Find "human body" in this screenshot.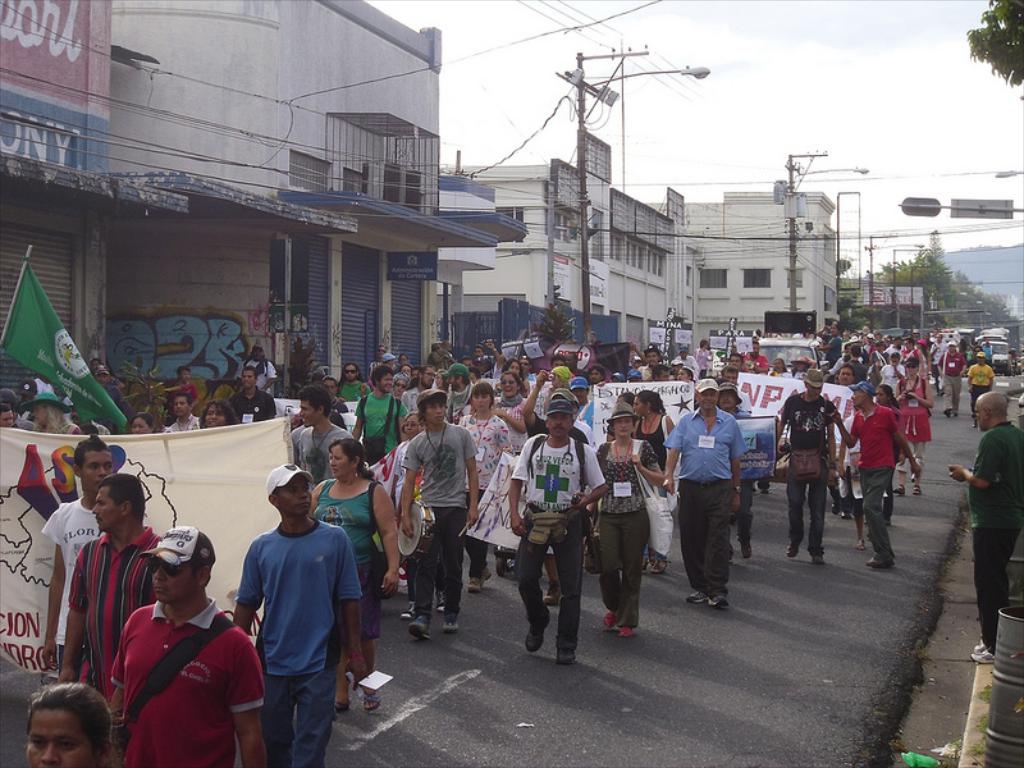
The bounding box for "human body" is (846, 380, 918, 561).
